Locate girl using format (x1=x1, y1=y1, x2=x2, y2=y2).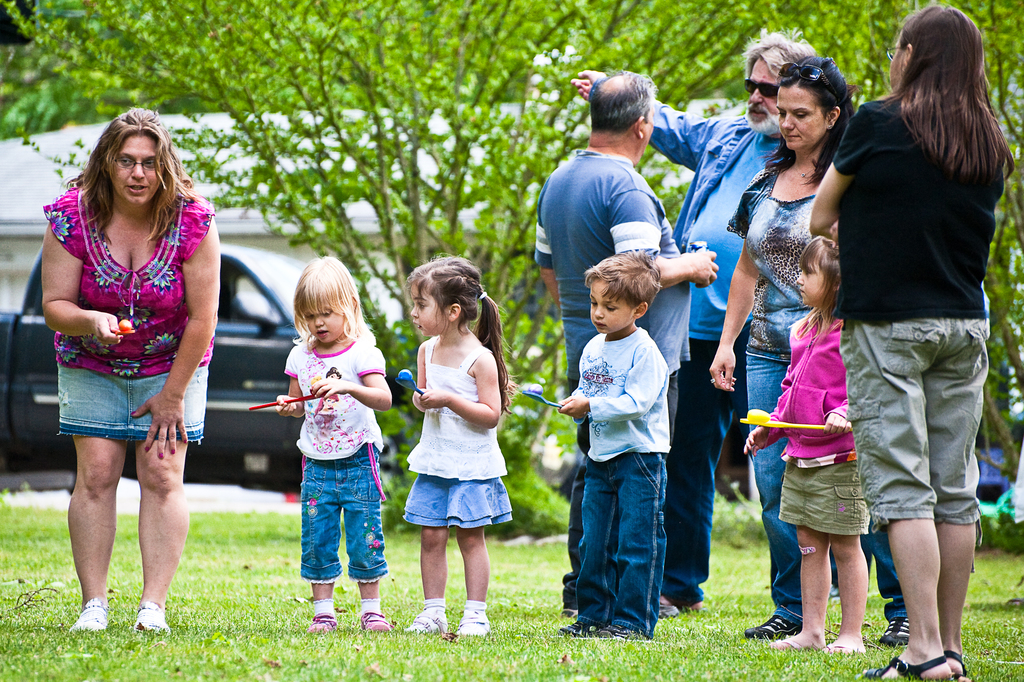
(x1=402, y1=259, x2=506, y2=630).
